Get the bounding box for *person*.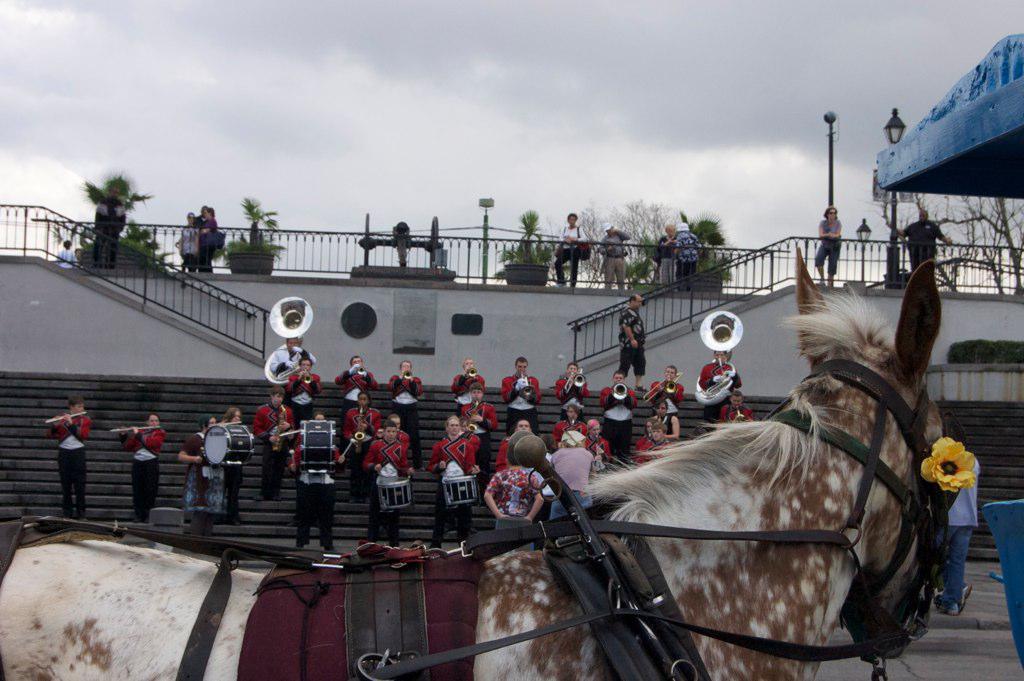
[674, 219, 702, 291].
